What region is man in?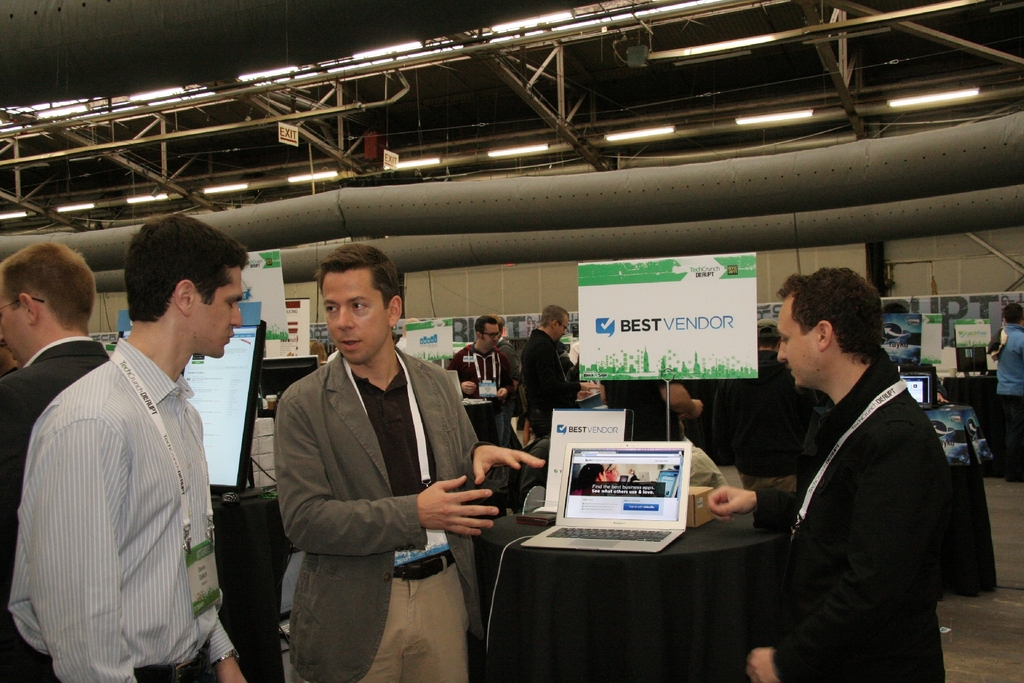
<region>492, 314, 521, 447</region>.
